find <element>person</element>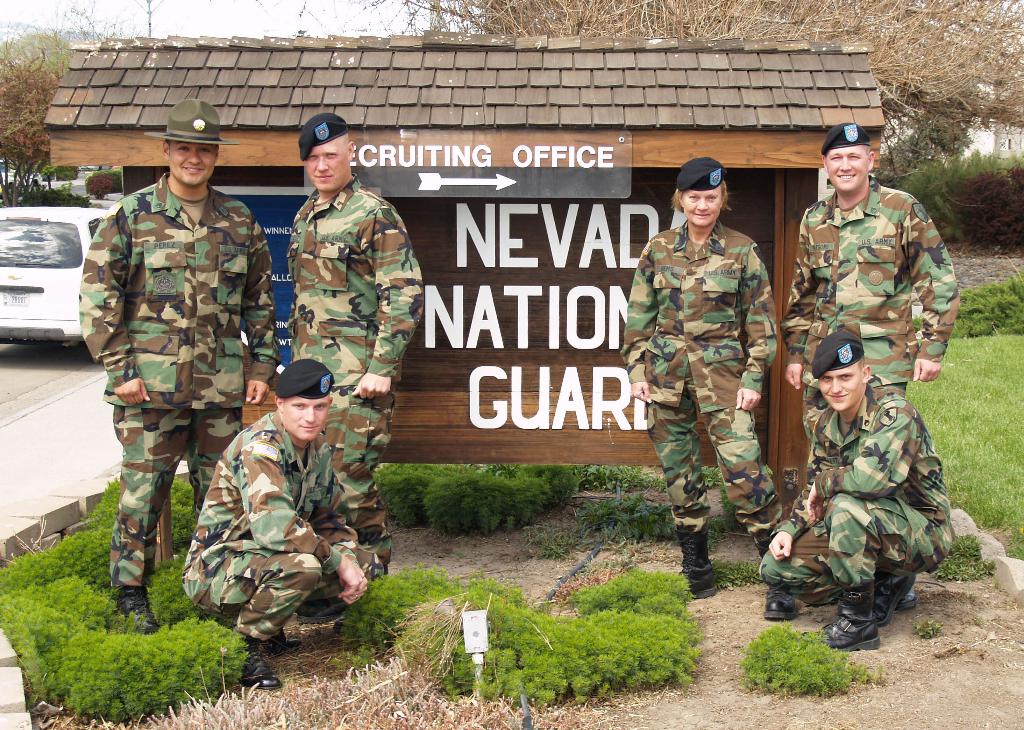
{"x1": 182, "y1": 361, "x2": 385, "y2": 694}
